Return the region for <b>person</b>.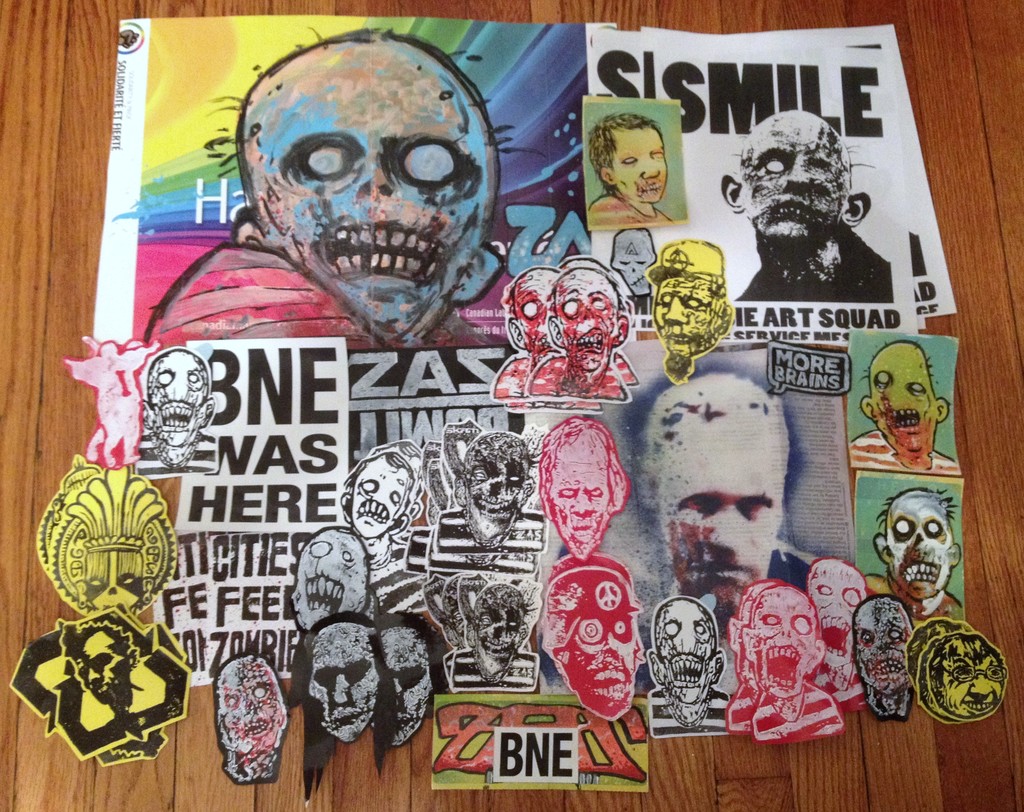
crop(653, 234, 732, 362).
